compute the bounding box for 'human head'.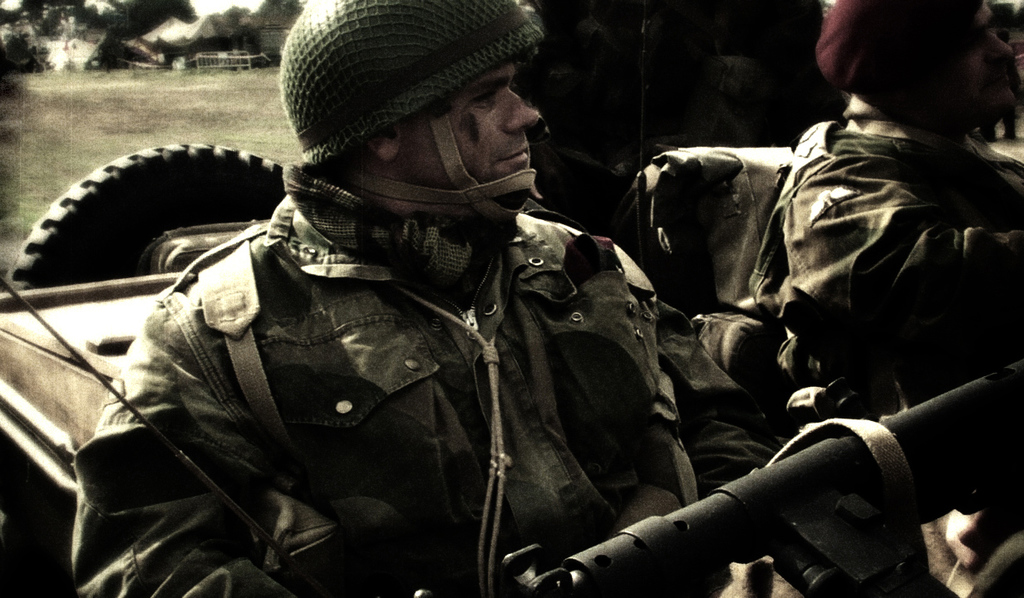
rect(244, 16, 567, 249).
